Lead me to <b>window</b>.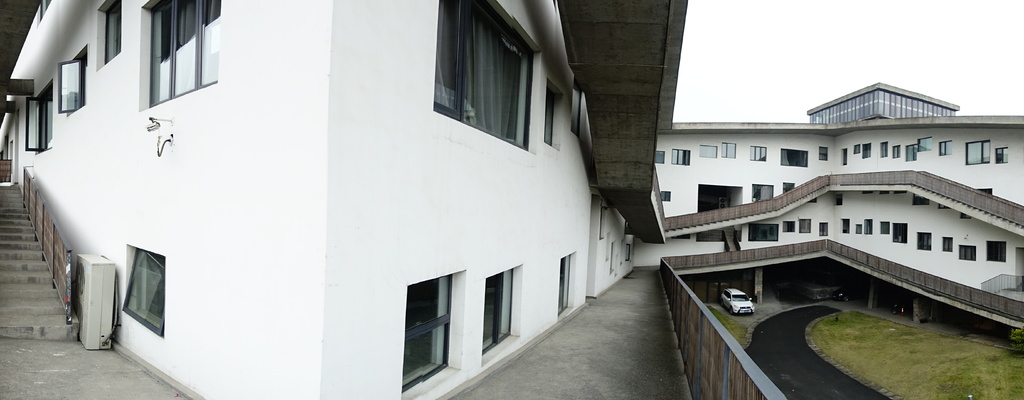
Lead to select_region(557, 256, 571, 313).
